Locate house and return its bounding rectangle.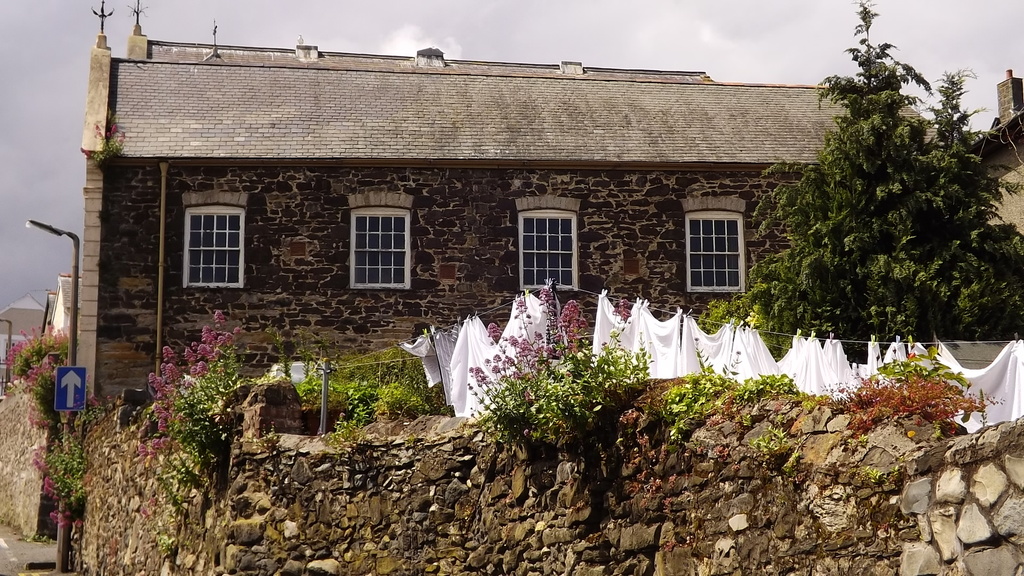
bbox=[78, 0, 927, 575].
